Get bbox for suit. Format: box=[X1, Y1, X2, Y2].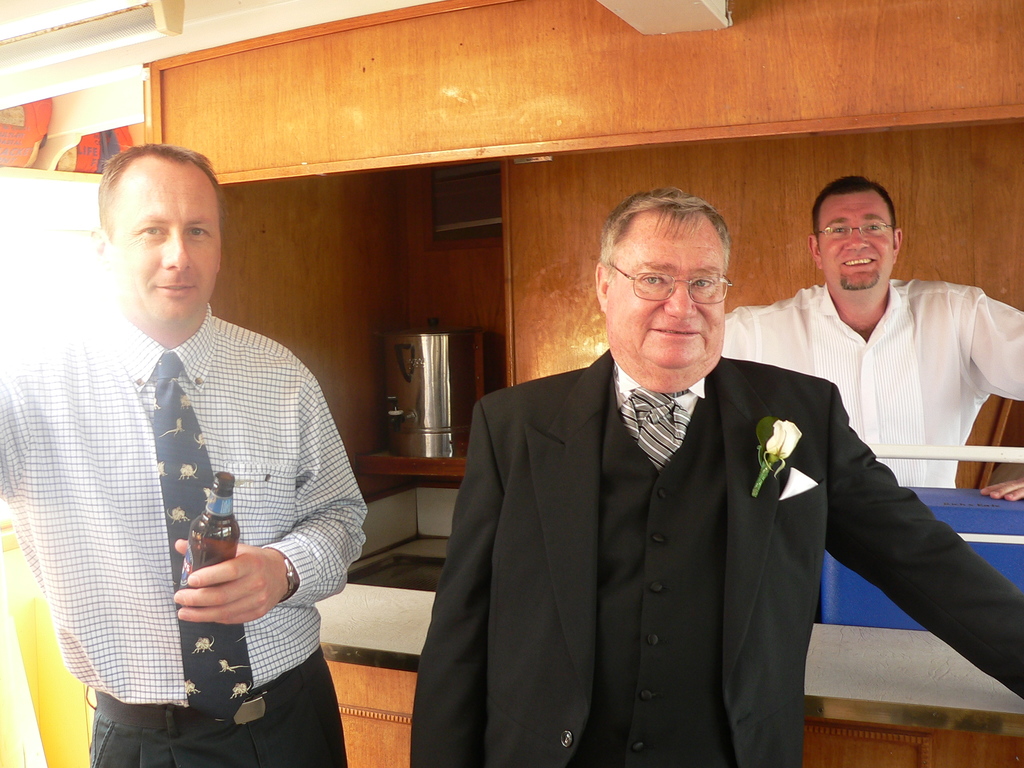
box=[412, 348, 1023, 767].
